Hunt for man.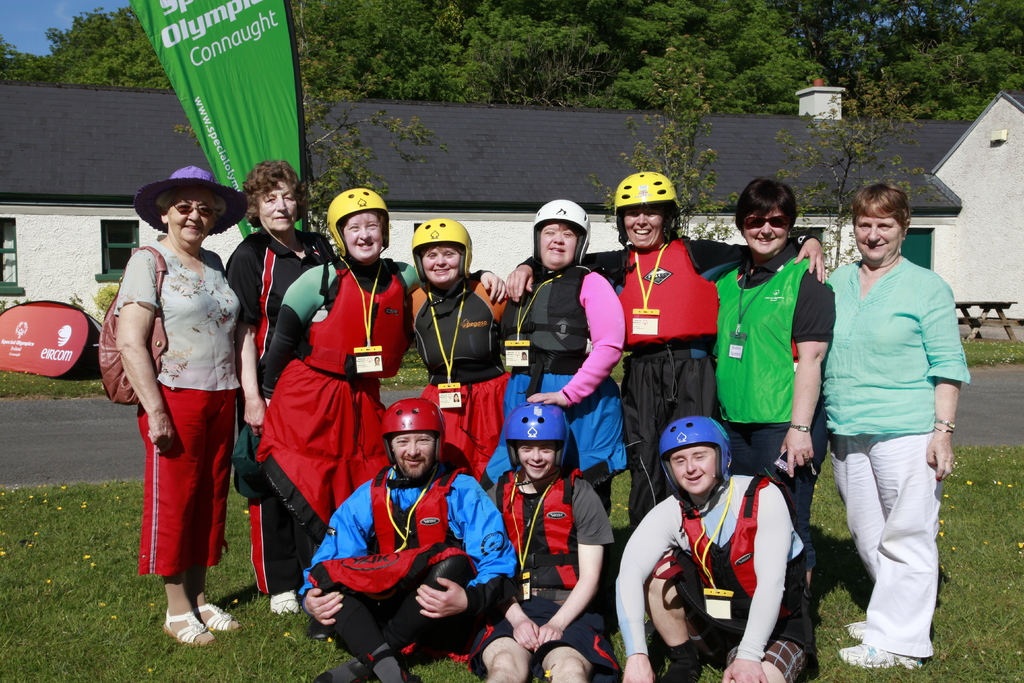
Hunted down at {"left": 614, "top": 415, "right": 811, "bottom": 682}.
